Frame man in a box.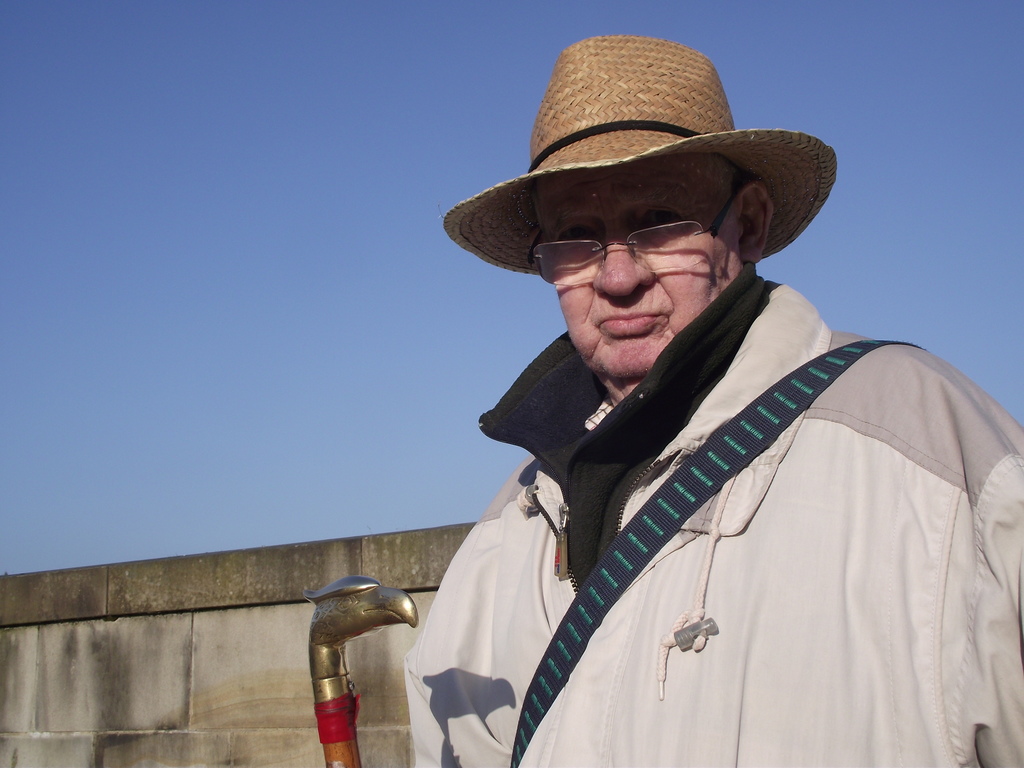
bbox=[382, 54, 1011, 767].
